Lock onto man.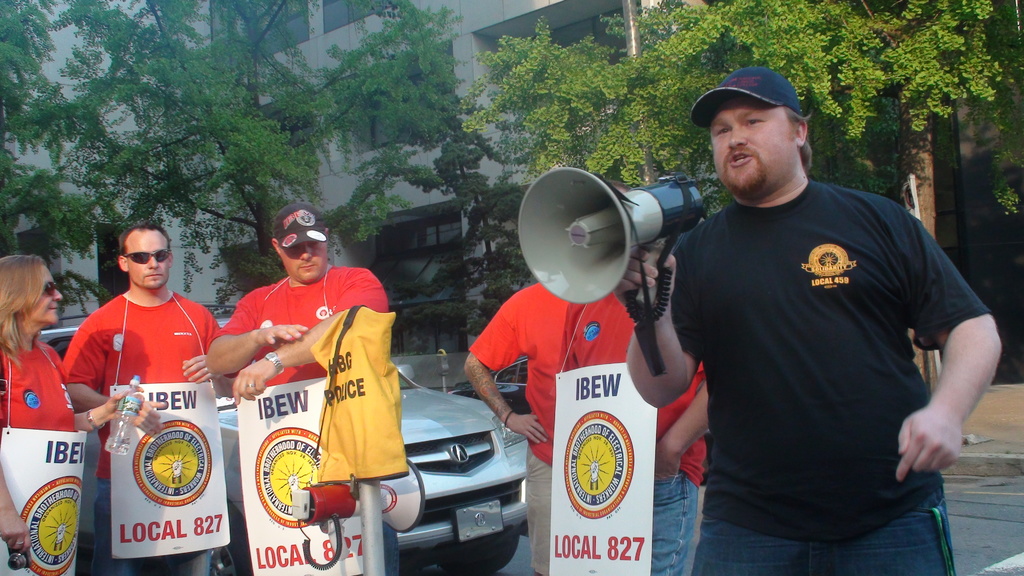
Locked: box=[614, 65, 1002, 575].
